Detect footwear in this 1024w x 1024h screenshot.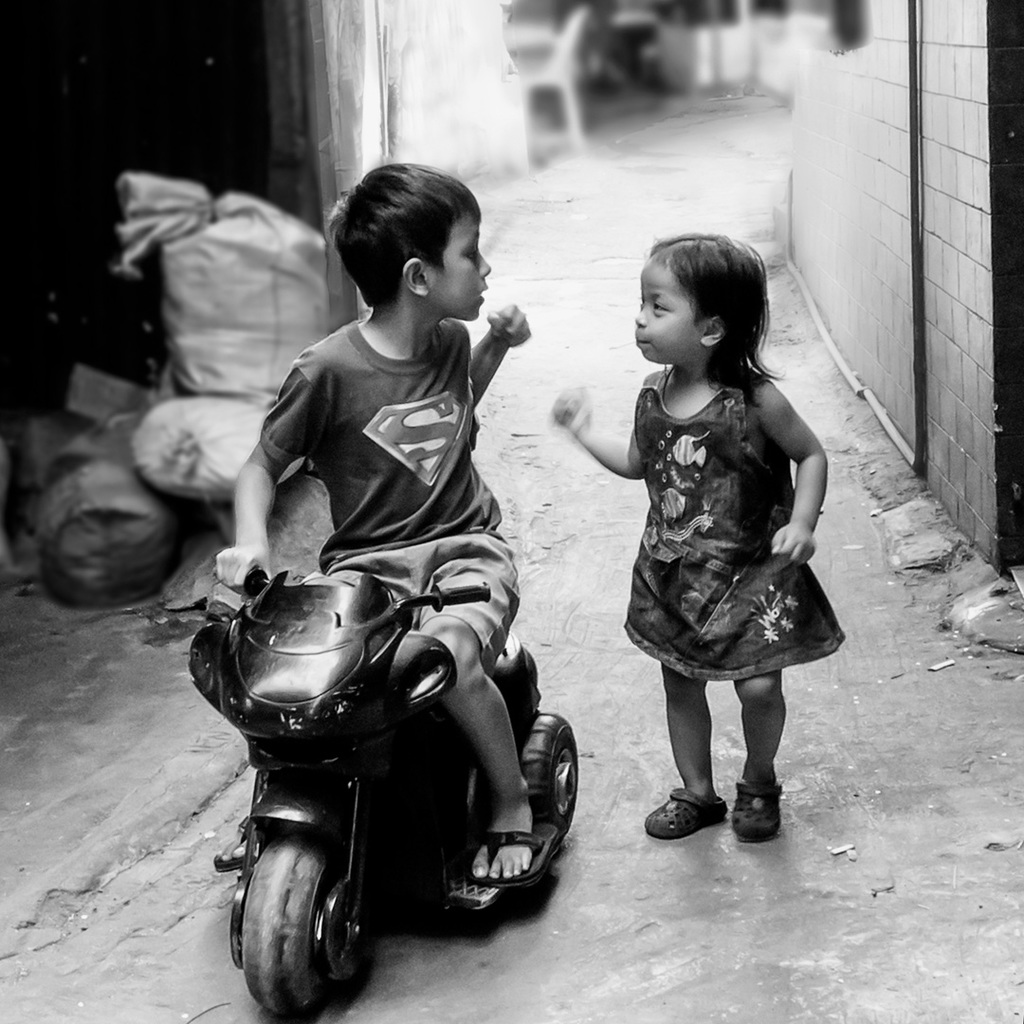
Detection: [210, 839, 249, 869].
